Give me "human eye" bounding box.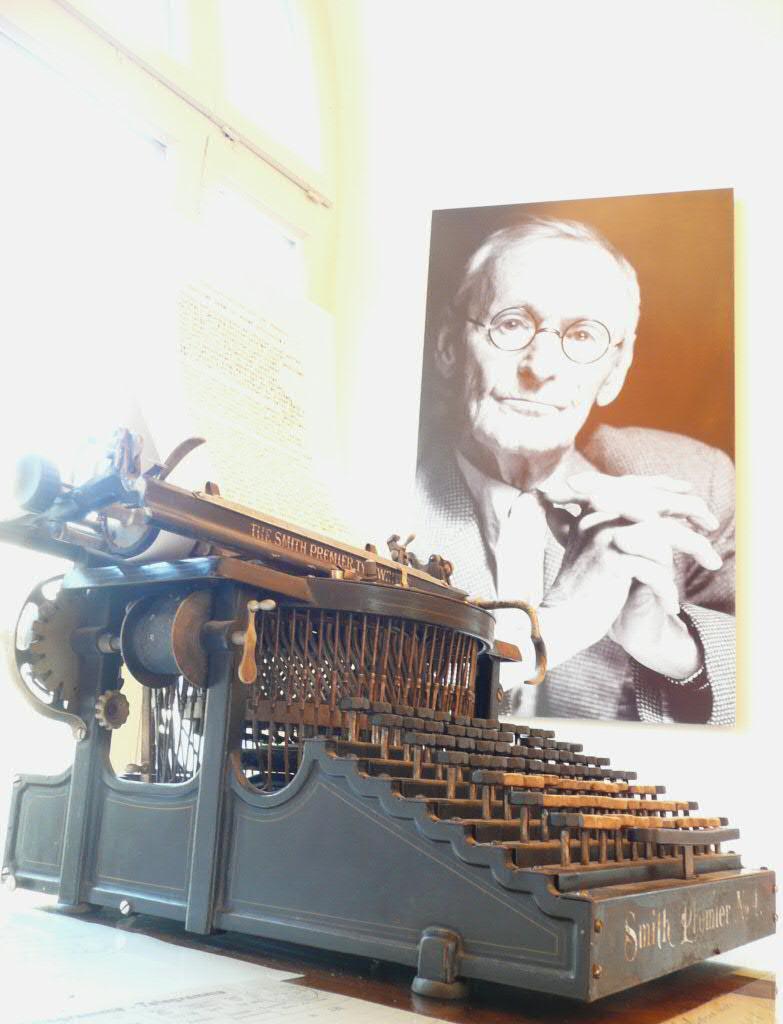
pyautogui.locateOnScreen(566, 323, 593, 346).
